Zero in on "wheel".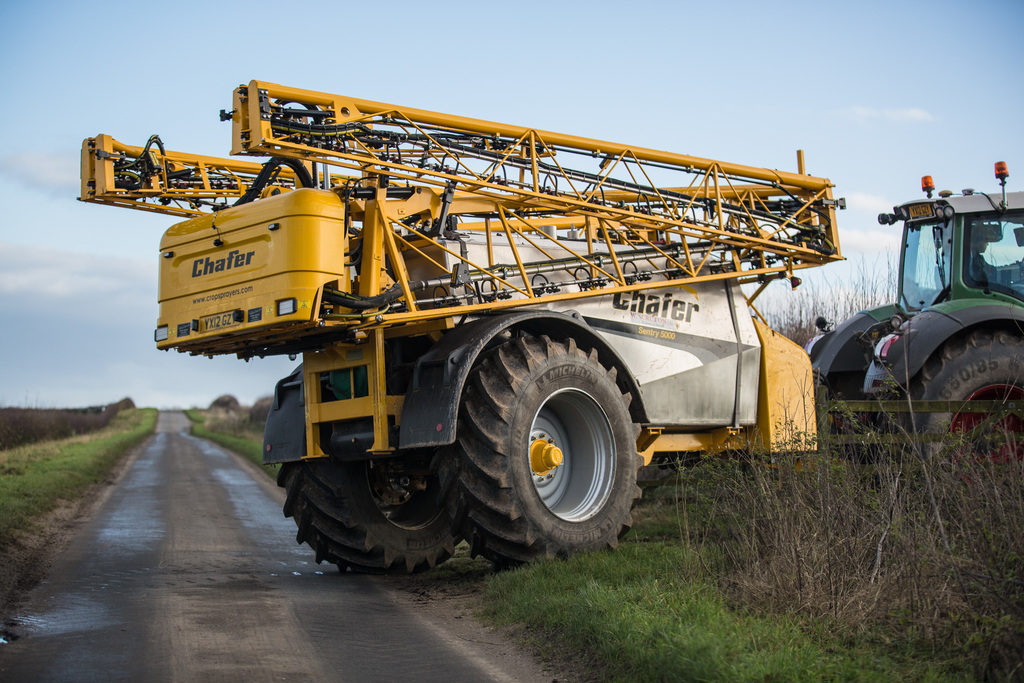
Zeroed in: 275:341:465:573.
